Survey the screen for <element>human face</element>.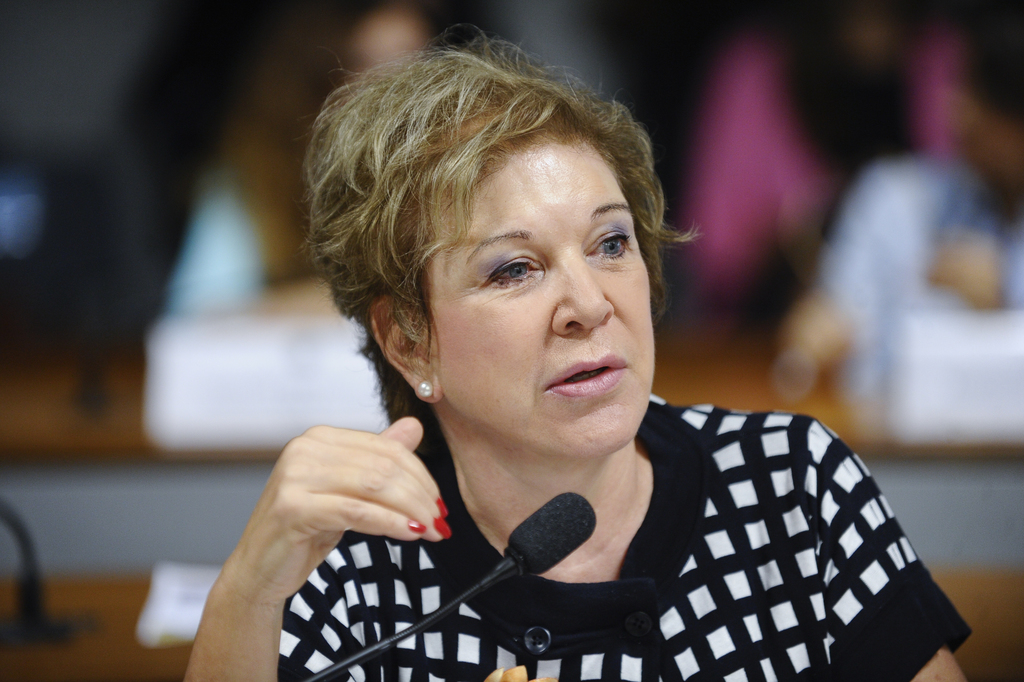
Survey found: bbox=(439, 135, 657, 458).
